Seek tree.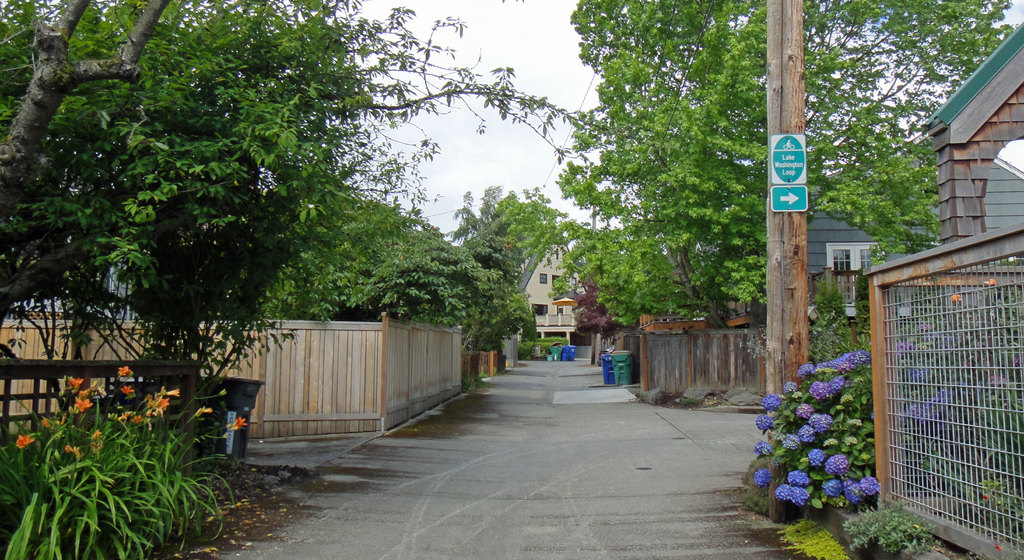
[x1=546, y1=271, x2=586, y2=303].
